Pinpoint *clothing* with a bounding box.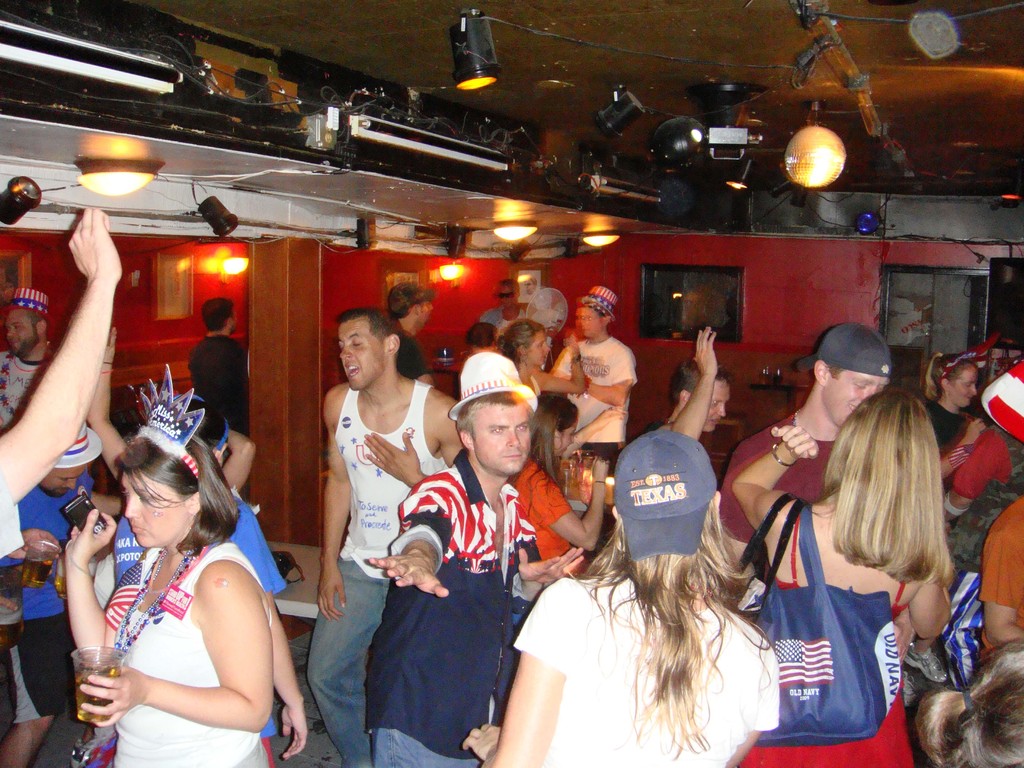
{"left": 925, "top": 396, "right": 962, "bottom": 459}.
